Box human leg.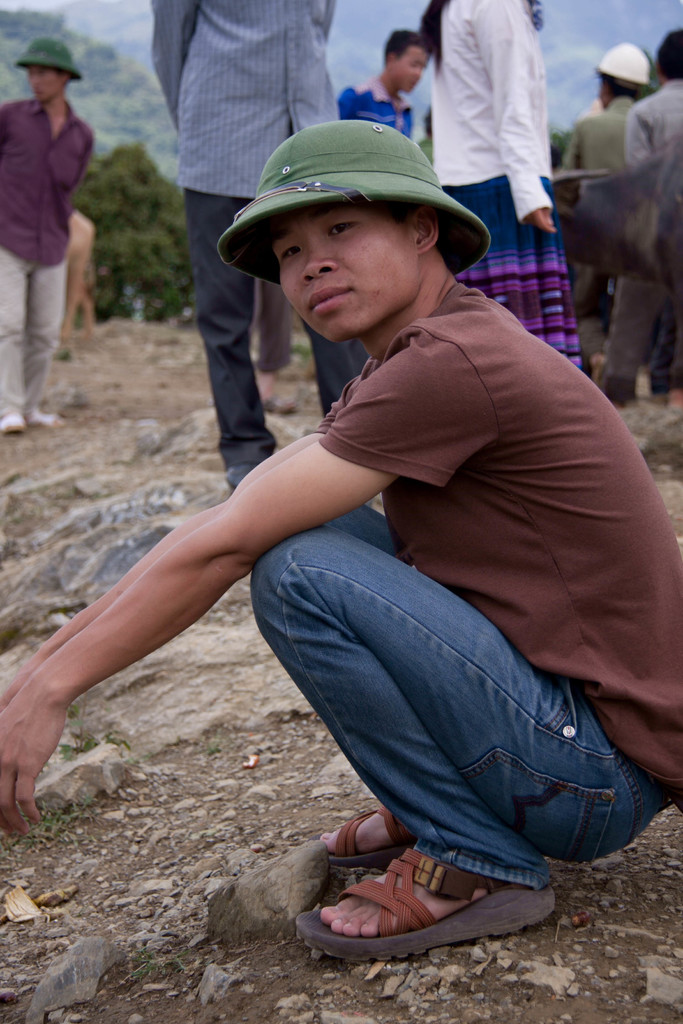
[left=575, top=258, right=609, bottom=371].
